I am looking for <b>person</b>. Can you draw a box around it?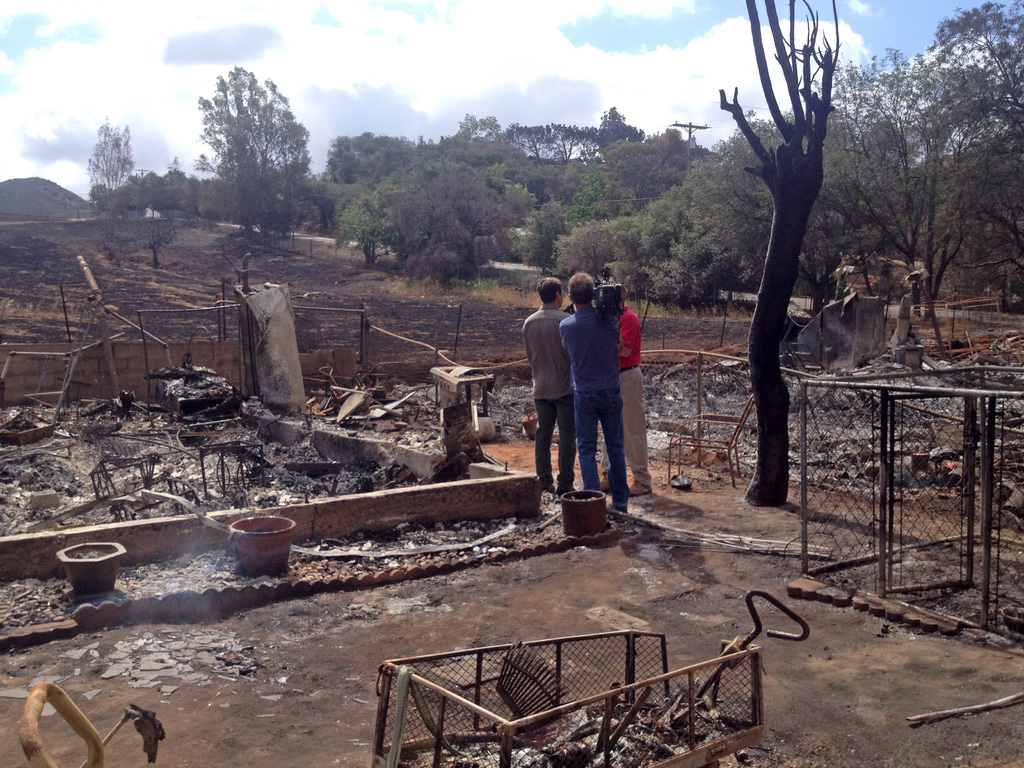
Sure, the bounding box is [left=560, top=272, right=628, bottom=521].
